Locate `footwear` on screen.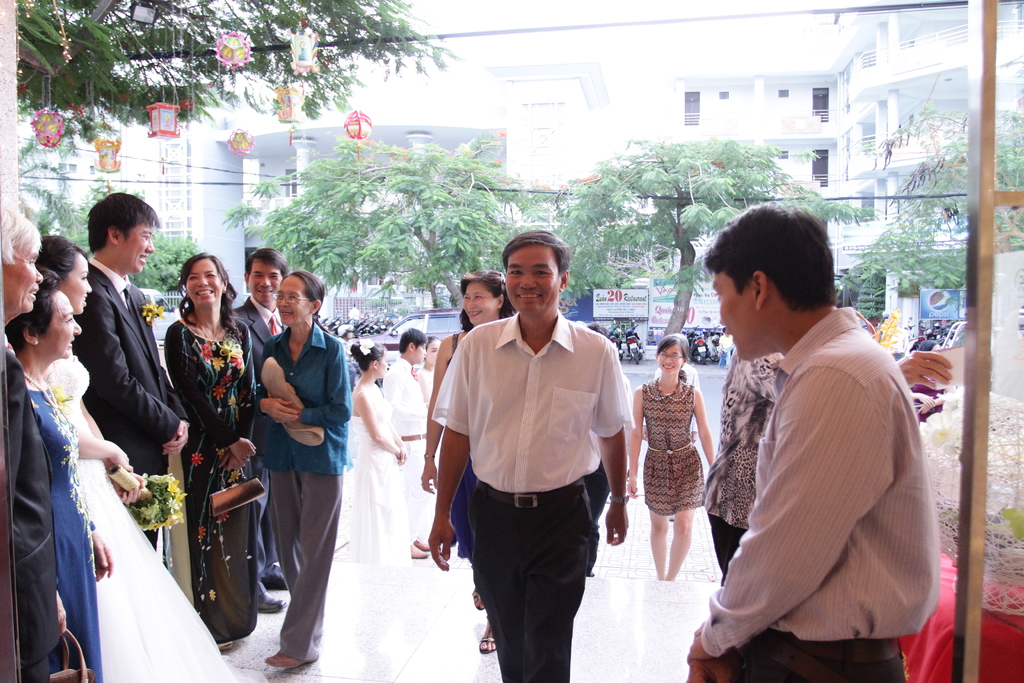
On screen at detection(264, 654, 305, 671).
